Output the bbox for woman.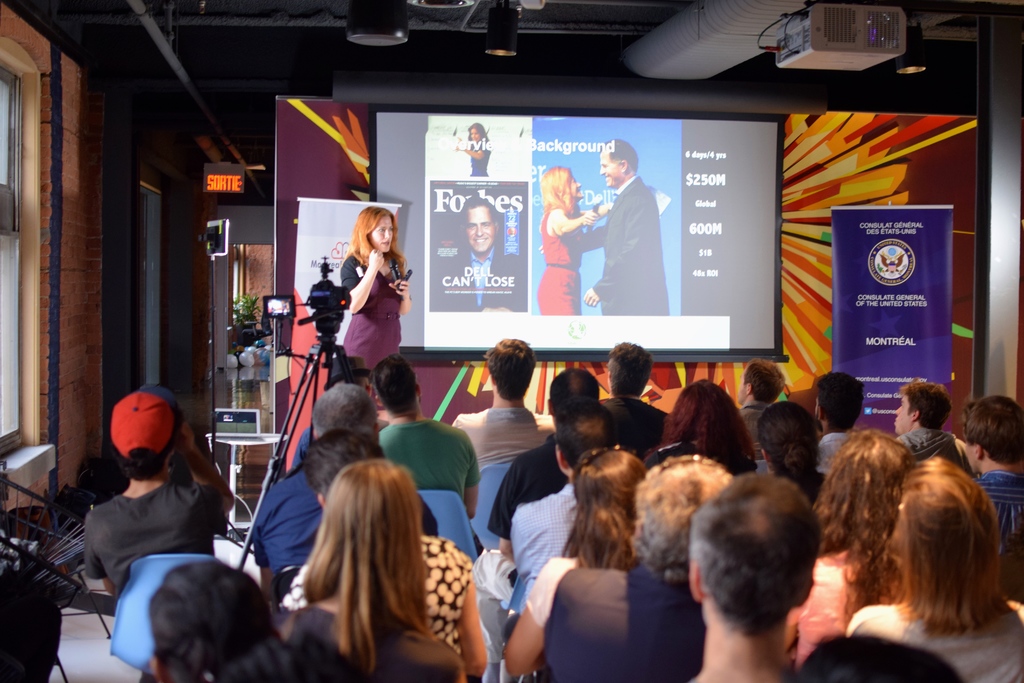
Rect(506, 447, 655, 682).
